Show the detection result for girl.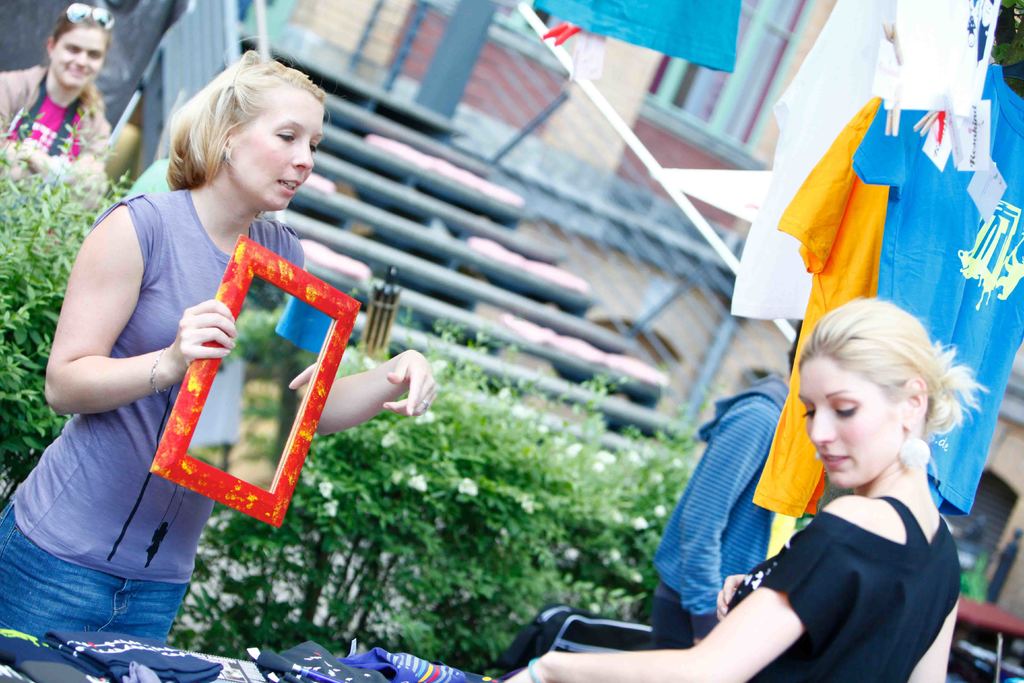
box(503, 297, 989, 682).
